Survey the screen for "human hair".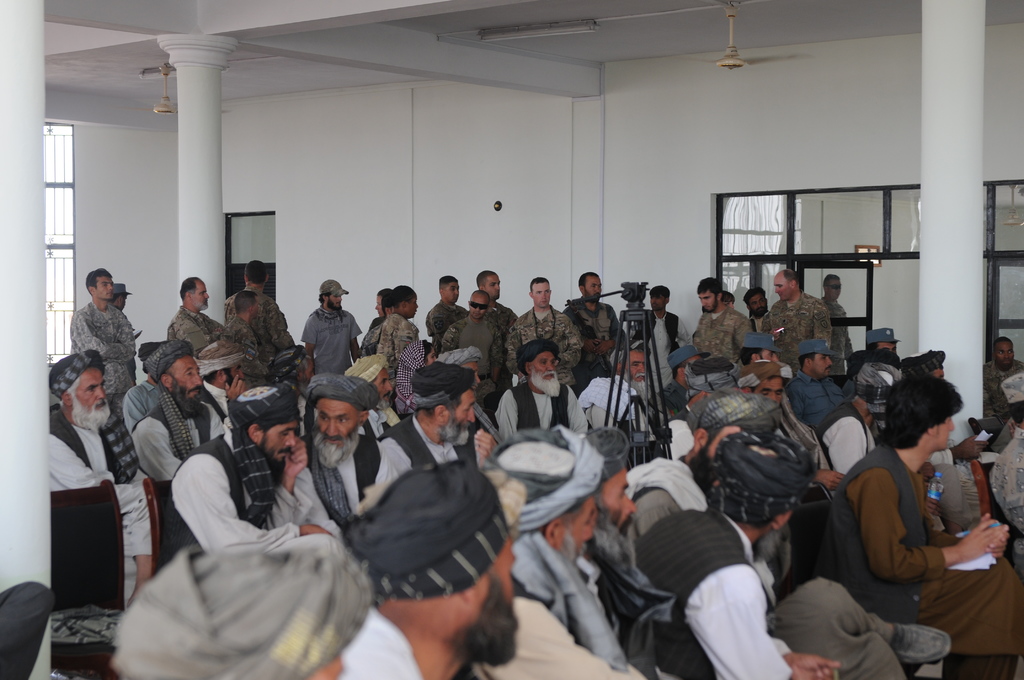
Survey found: region(650, 286, 671, 299).
